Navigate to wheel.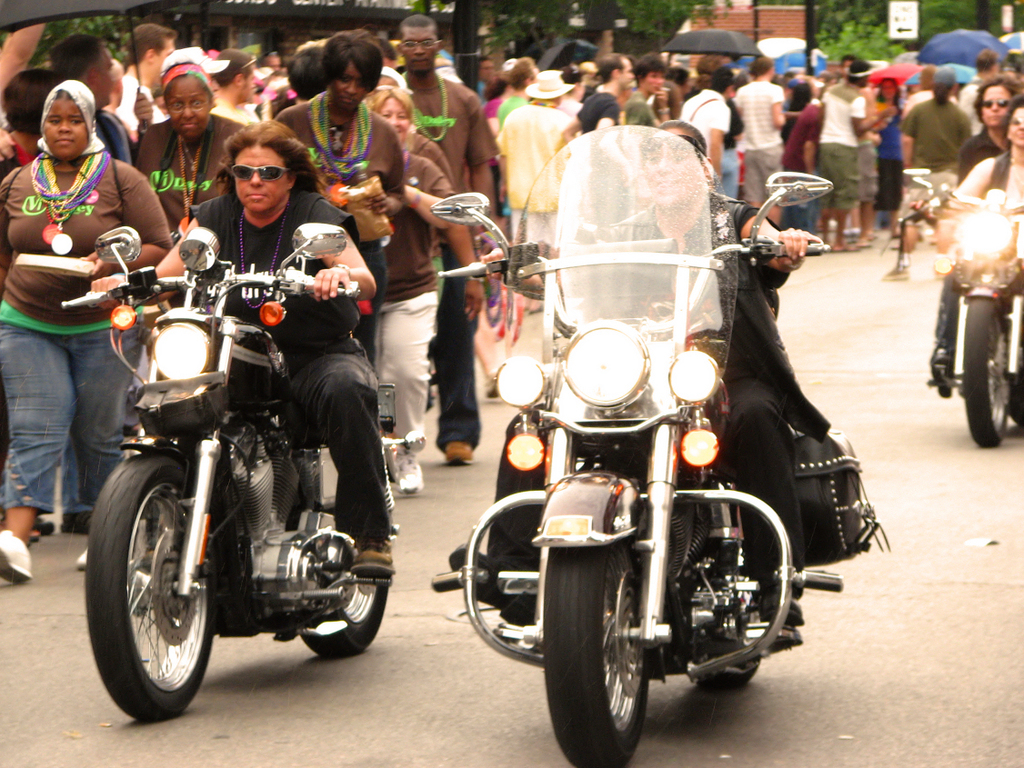
Navigation target: [544,544,648,767].
